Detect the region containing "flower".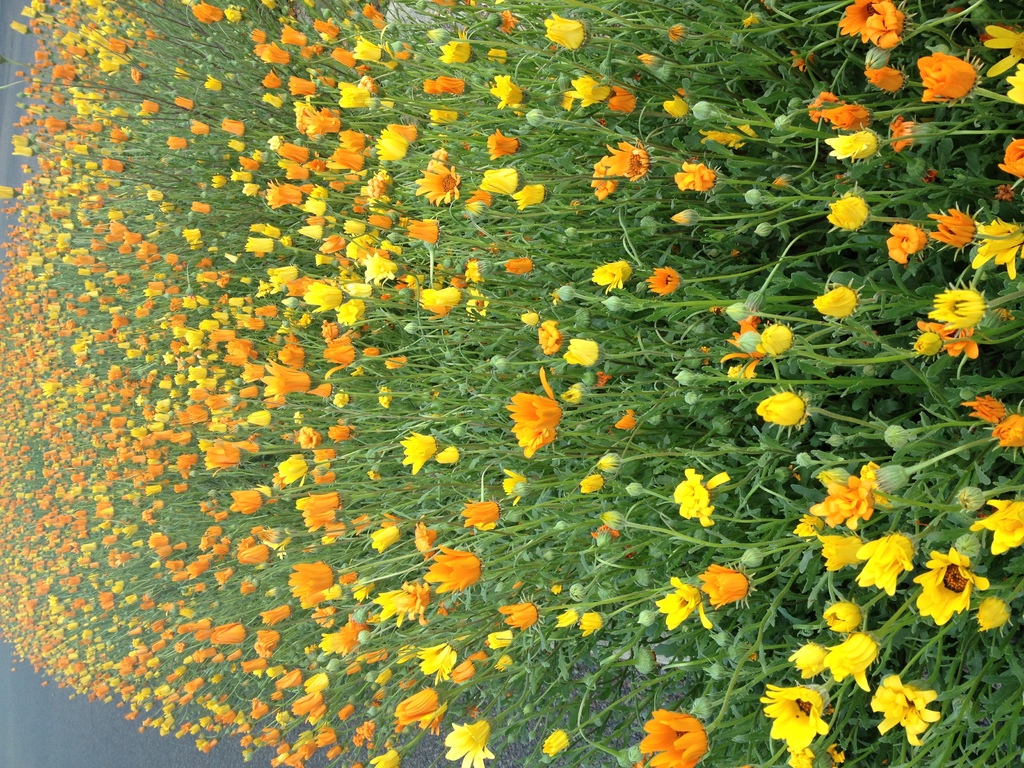
{"left": 285, "top": 81, "right": 320, "bottom": 95}.
